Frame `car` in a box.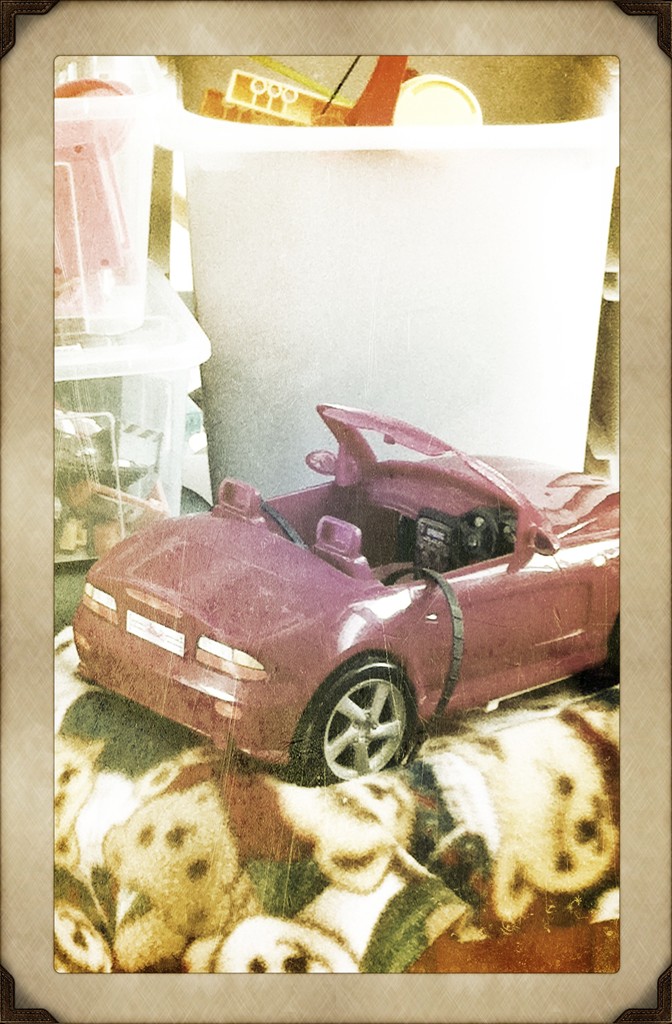
region(45, 410, 603, 822).
